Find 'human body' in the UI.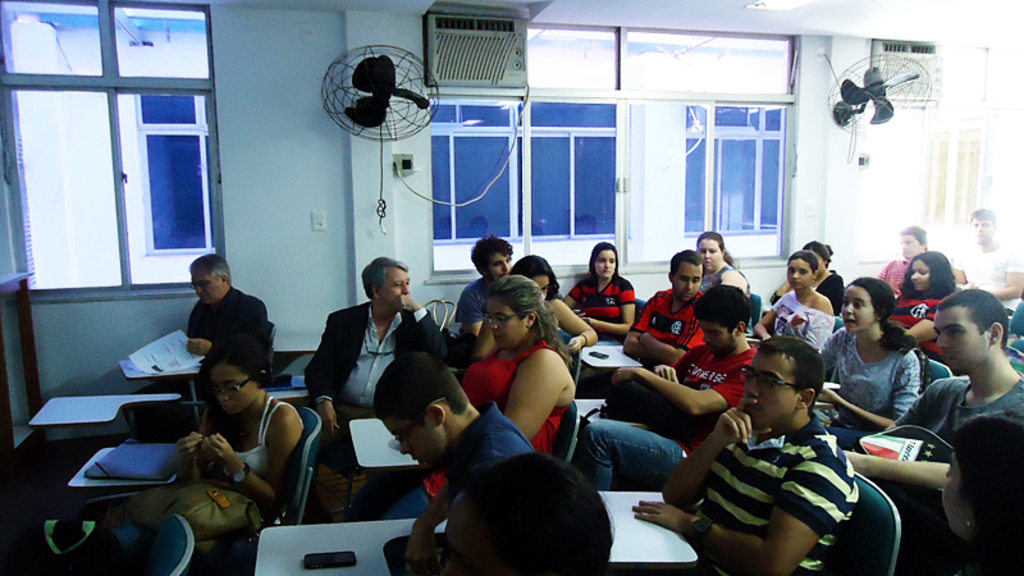
UI element at [x1=187, y1=284, x2=274, y2=385].
